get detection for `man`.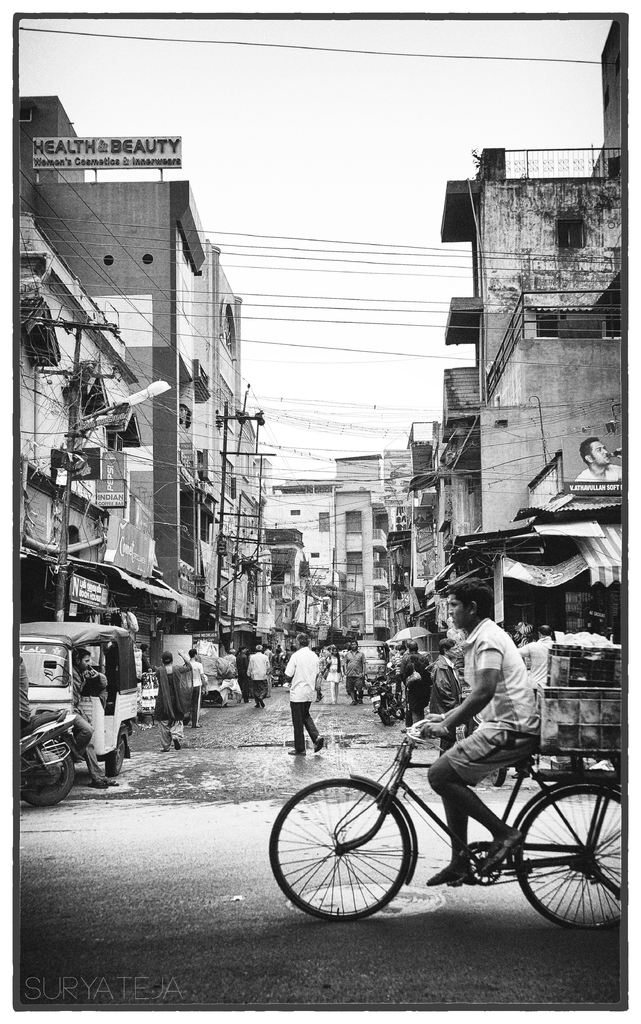
Detection: [138,643,156,682].
